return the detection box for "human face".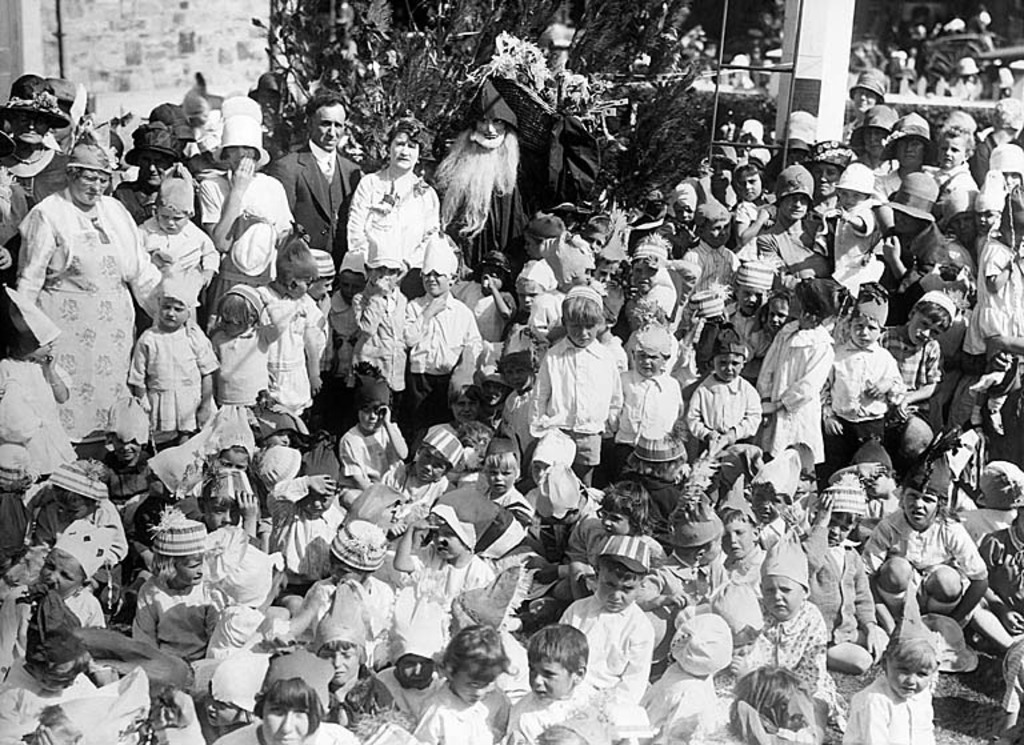
<region>905, 311, 939, 348</region>.
